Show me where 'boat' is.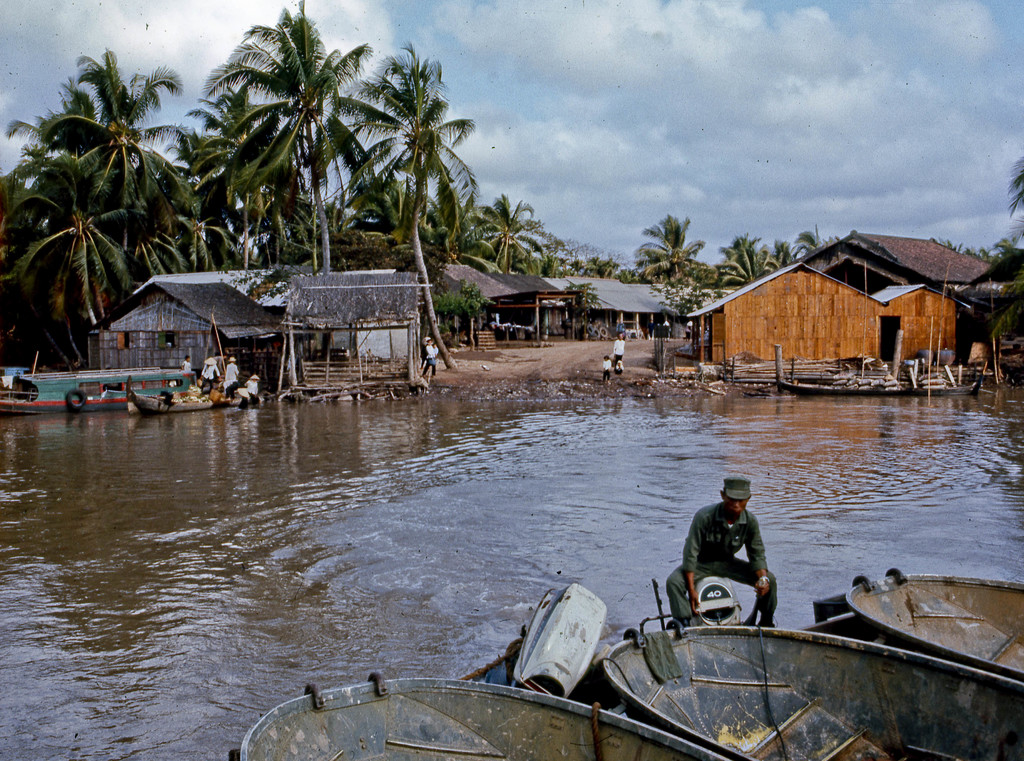
'boat' is at 505:578:1023:760.
